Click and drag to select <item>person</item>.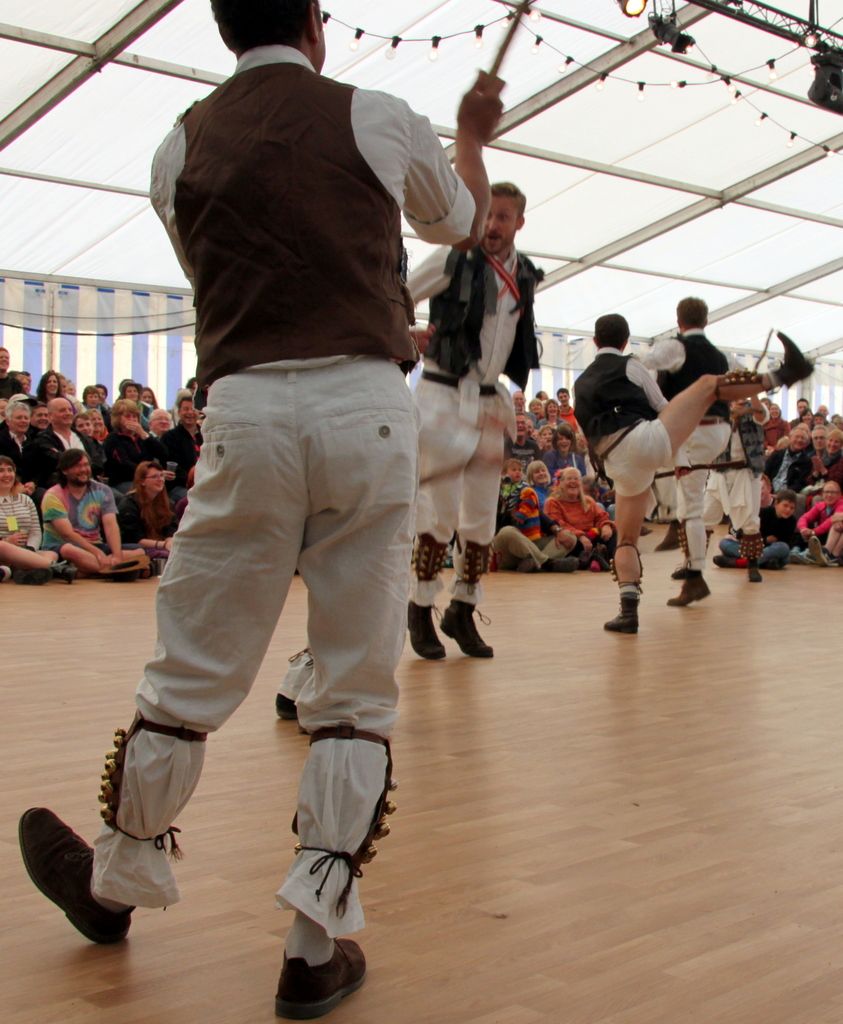
Selection: 120,0,489,1010.
